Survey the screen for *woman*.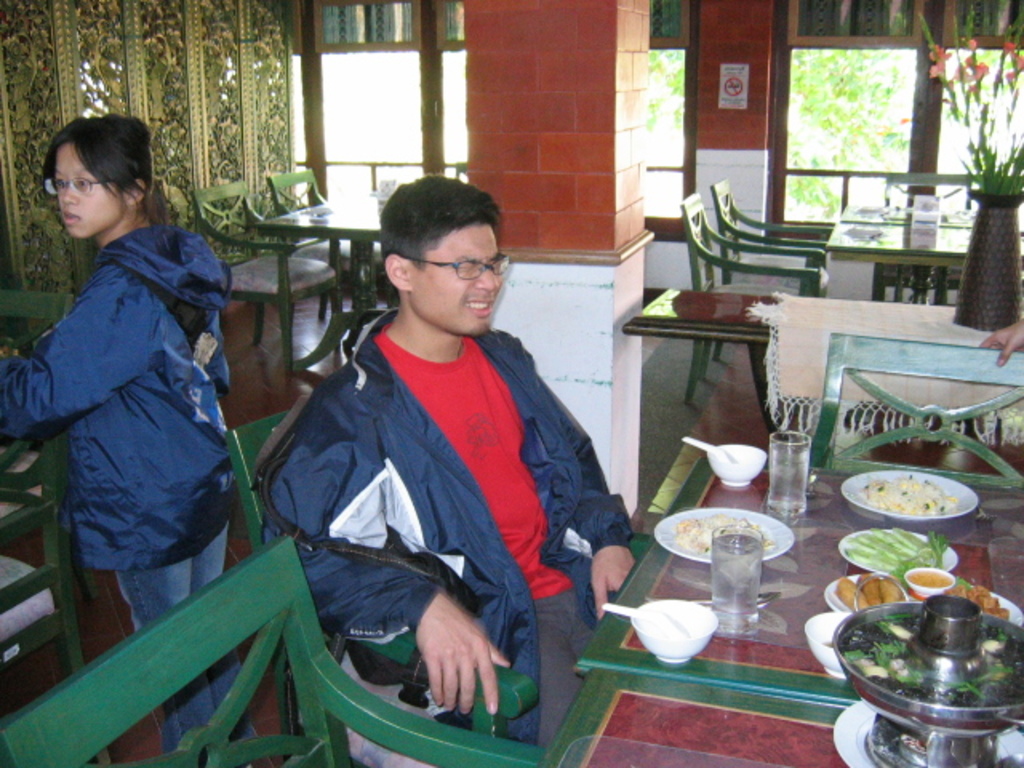
Survey found: bbox=[0, 115, 234, 766].
